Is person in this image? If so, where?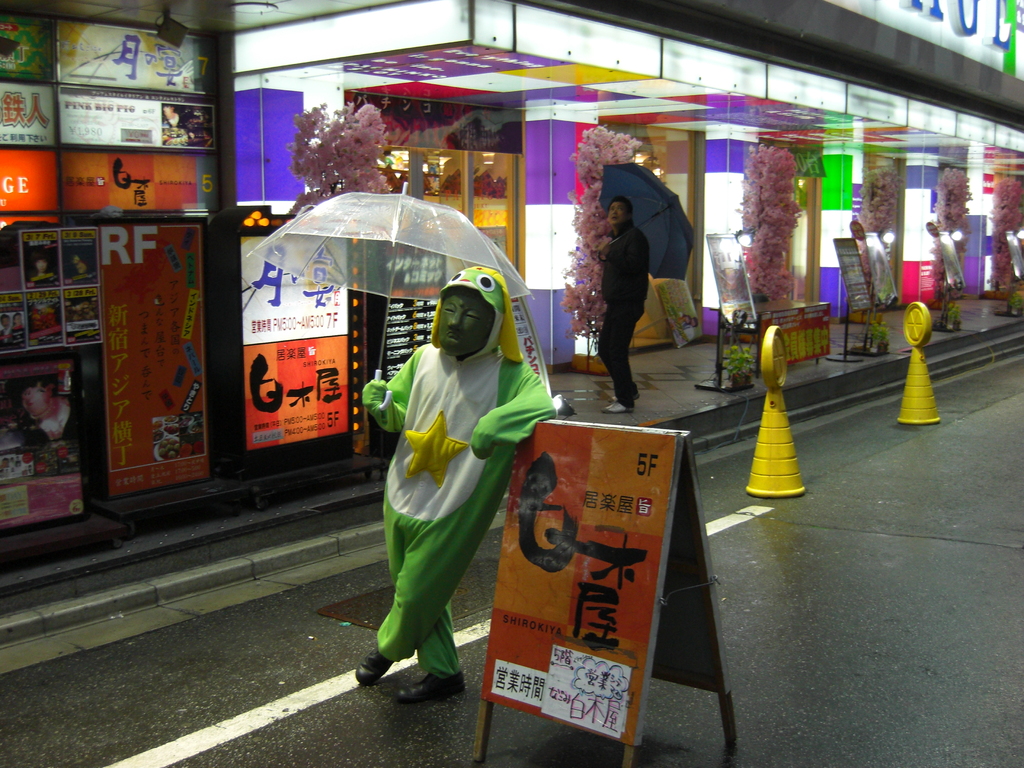
Yes, at (355,219,534,718).
